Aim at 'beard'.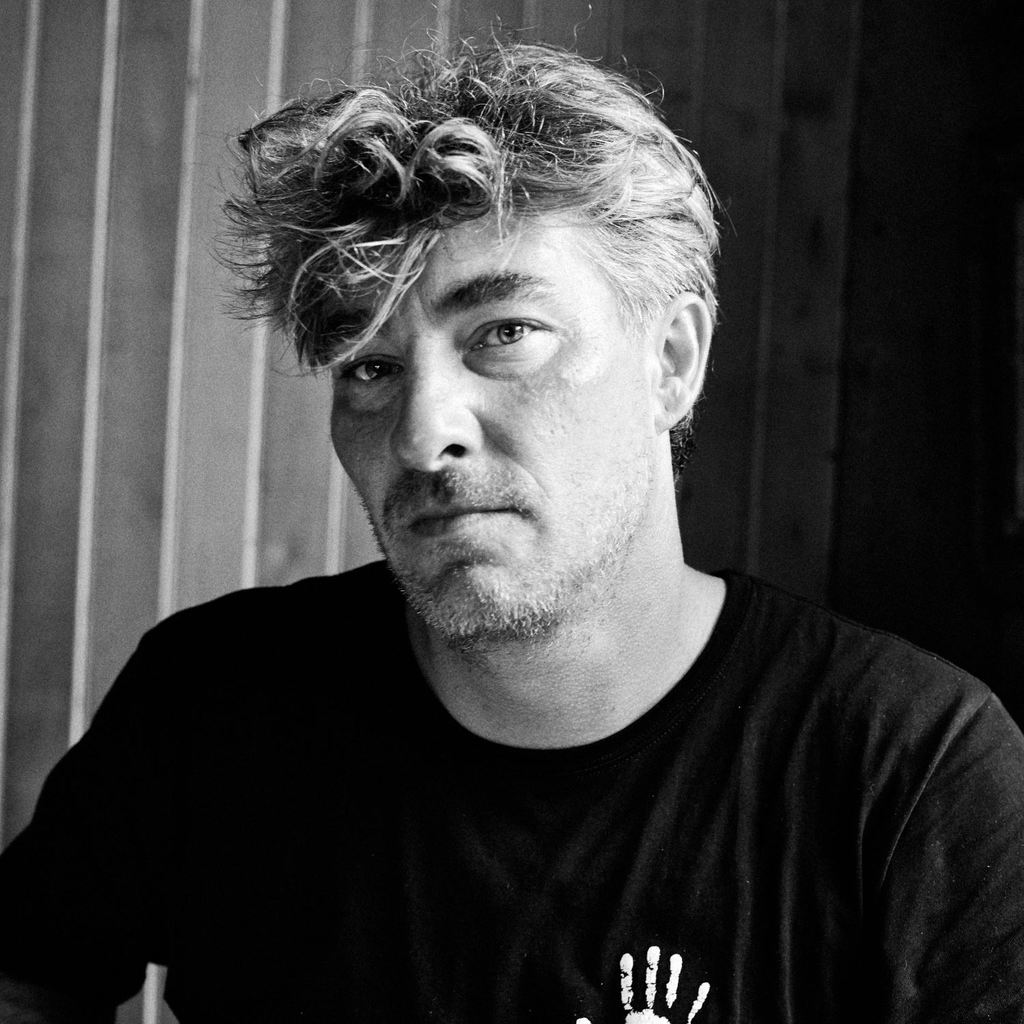
Aimed at {"left": 350, "top": 478, "right": 661, "bottom": 651}.
